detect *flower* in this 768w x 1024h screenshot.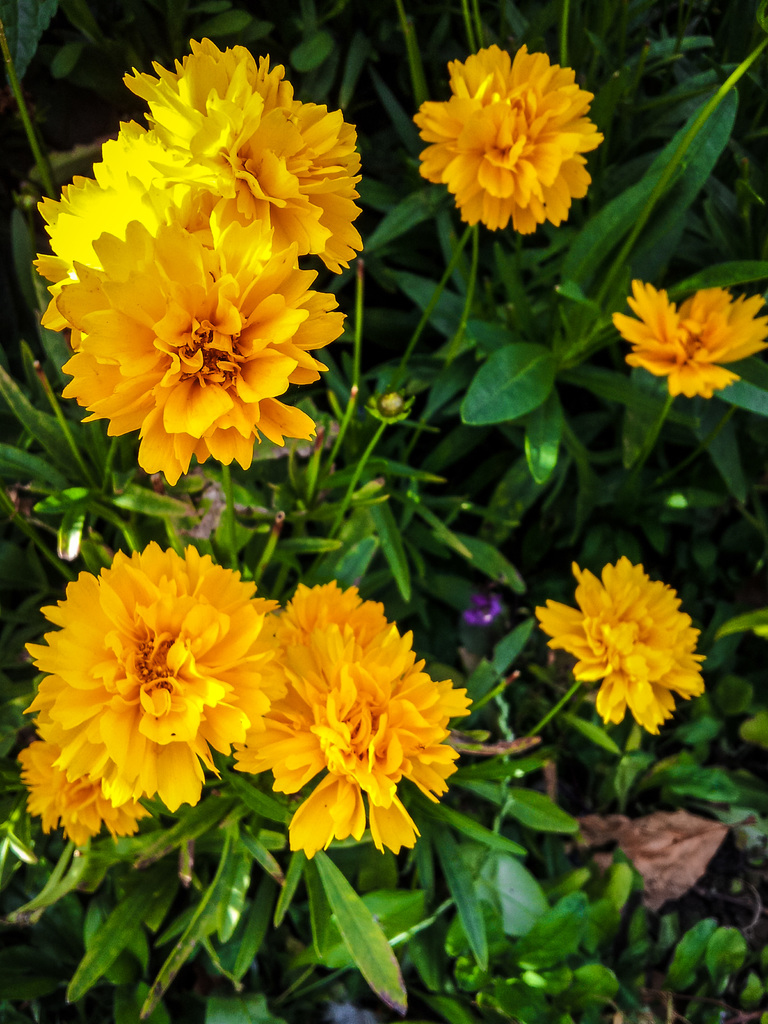
Detection: (412,45,604,237).
